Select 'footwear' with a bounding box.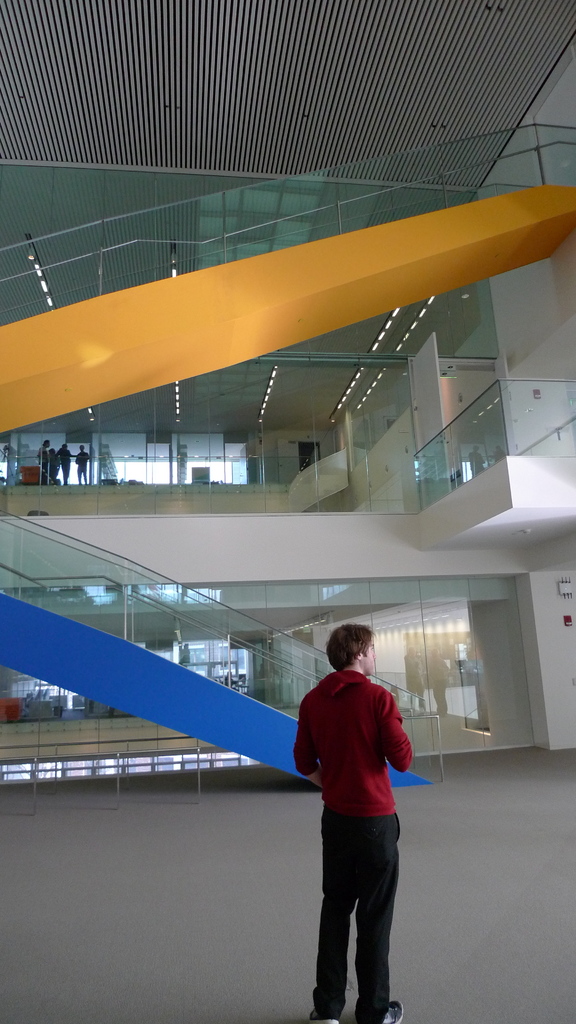
l=375, t=1001, r=403, b=1023.
